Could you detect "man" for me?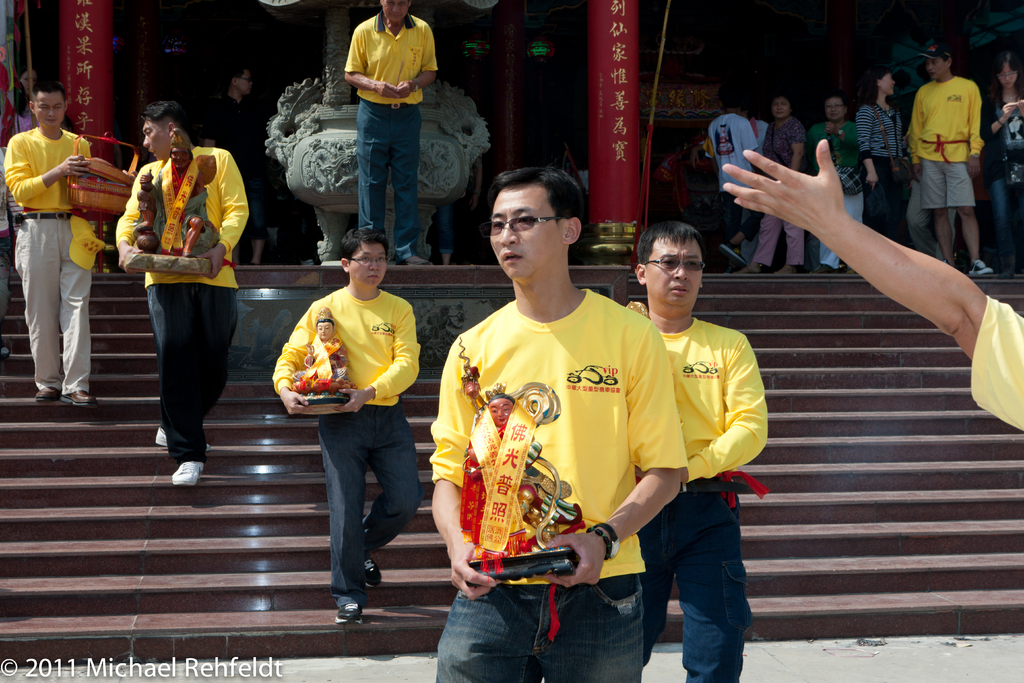
Detection result: [left=271, top=222, right=420, bottom=623].
